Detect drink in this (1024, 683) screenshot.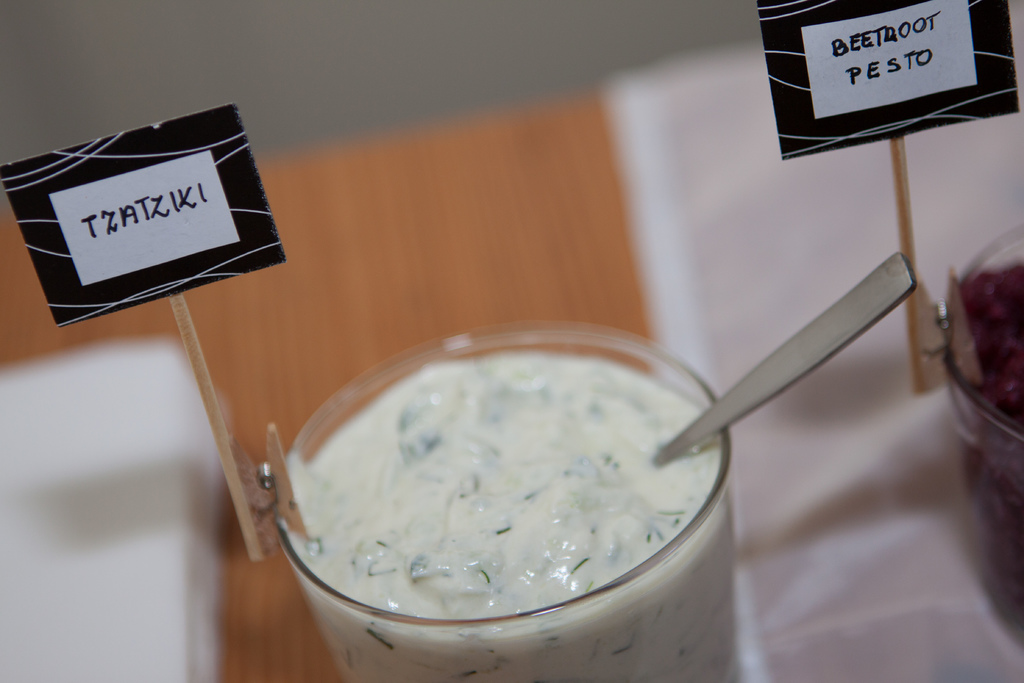
Detection: crop(340, 339, 743, 652).
